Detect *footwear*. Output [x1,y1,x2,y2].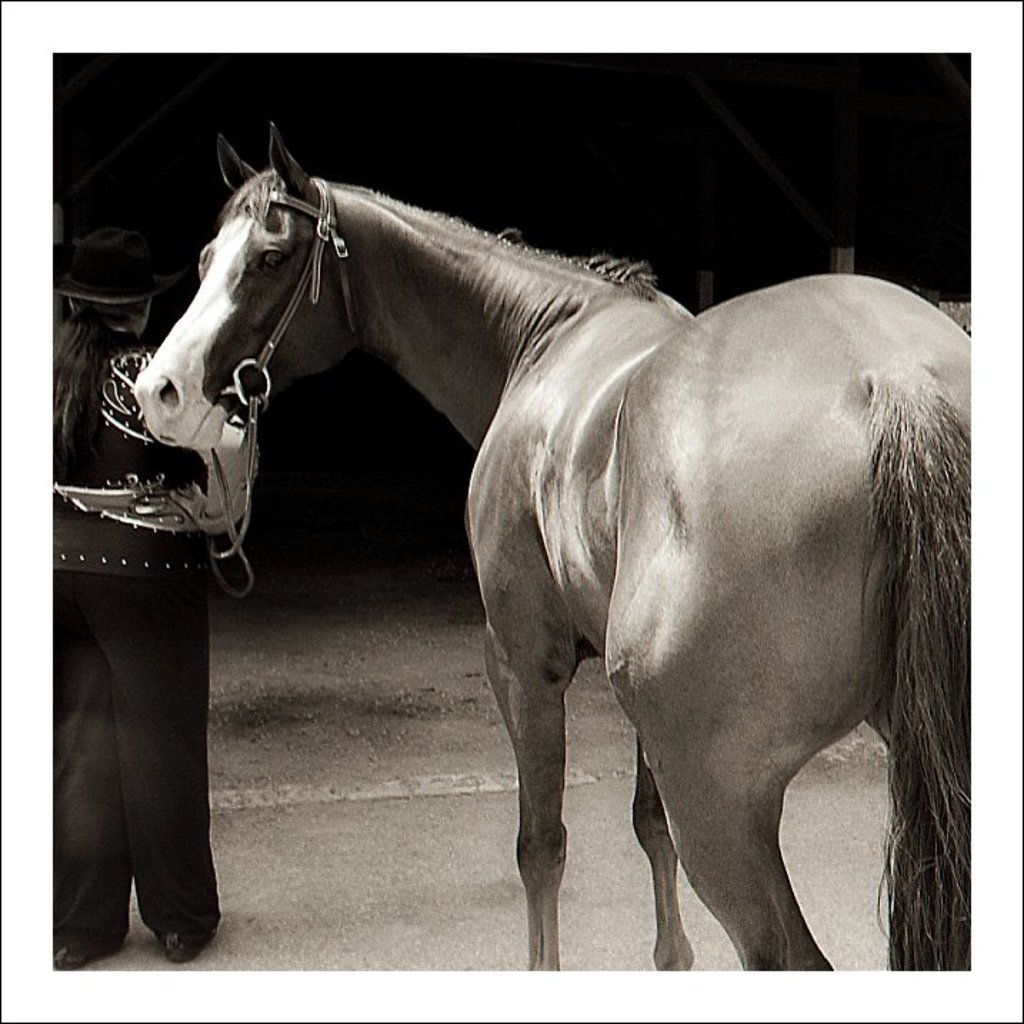
[51,941,121,975].
